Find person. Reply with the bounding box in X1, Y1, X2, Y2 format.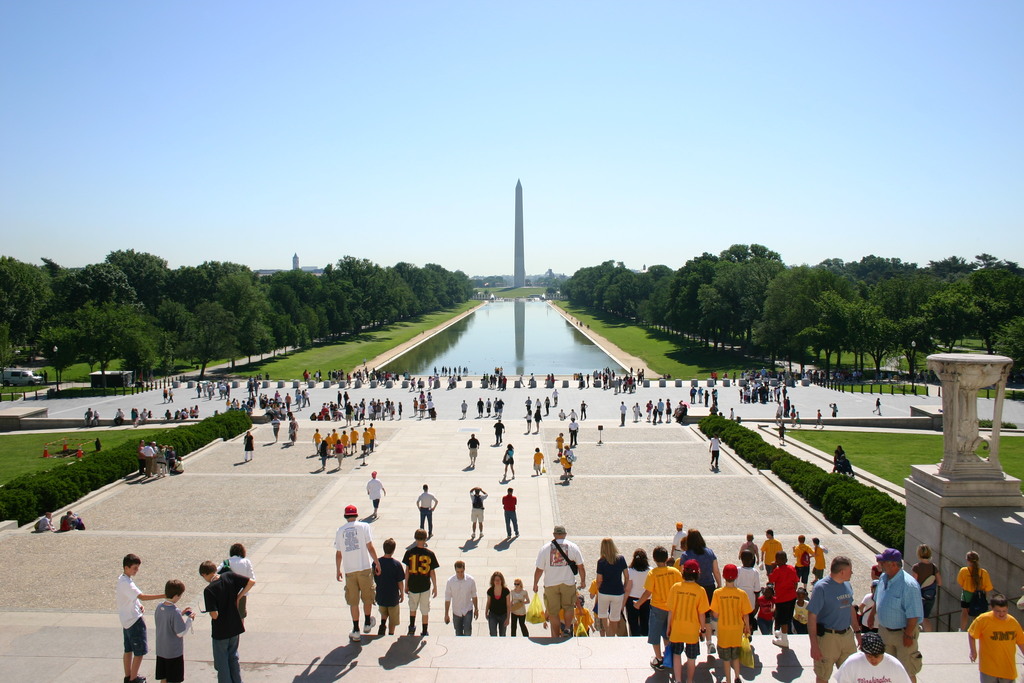
831, 443, 848, 462.
